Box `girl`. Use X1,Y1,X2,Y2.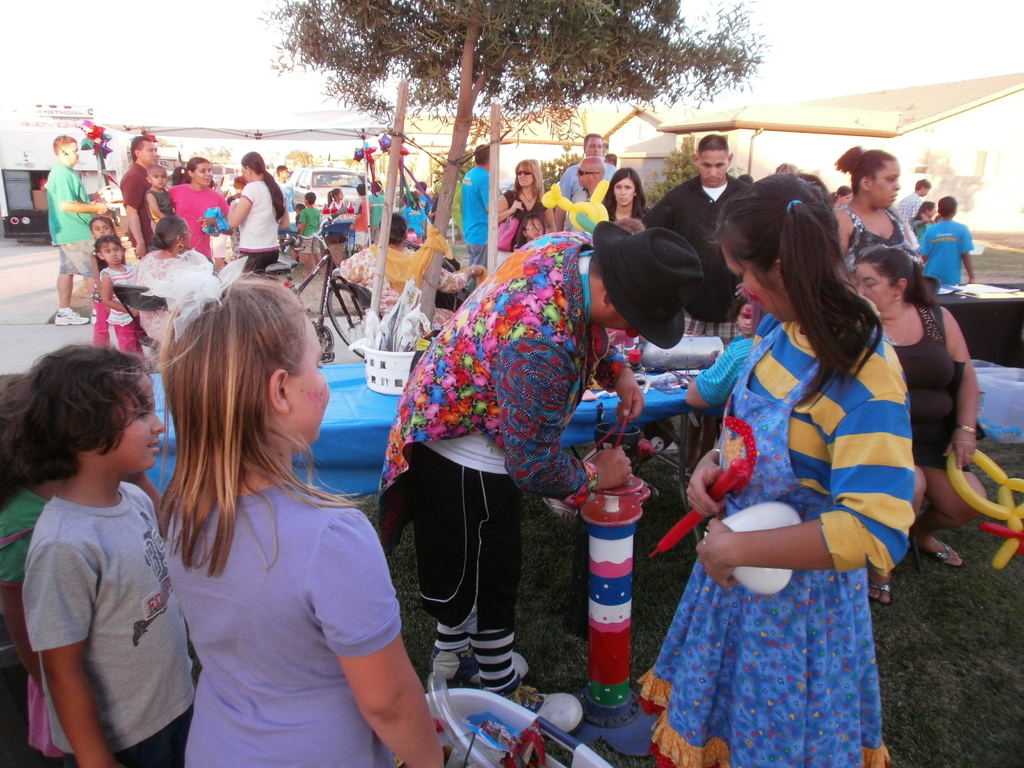
402,188,423,237.
